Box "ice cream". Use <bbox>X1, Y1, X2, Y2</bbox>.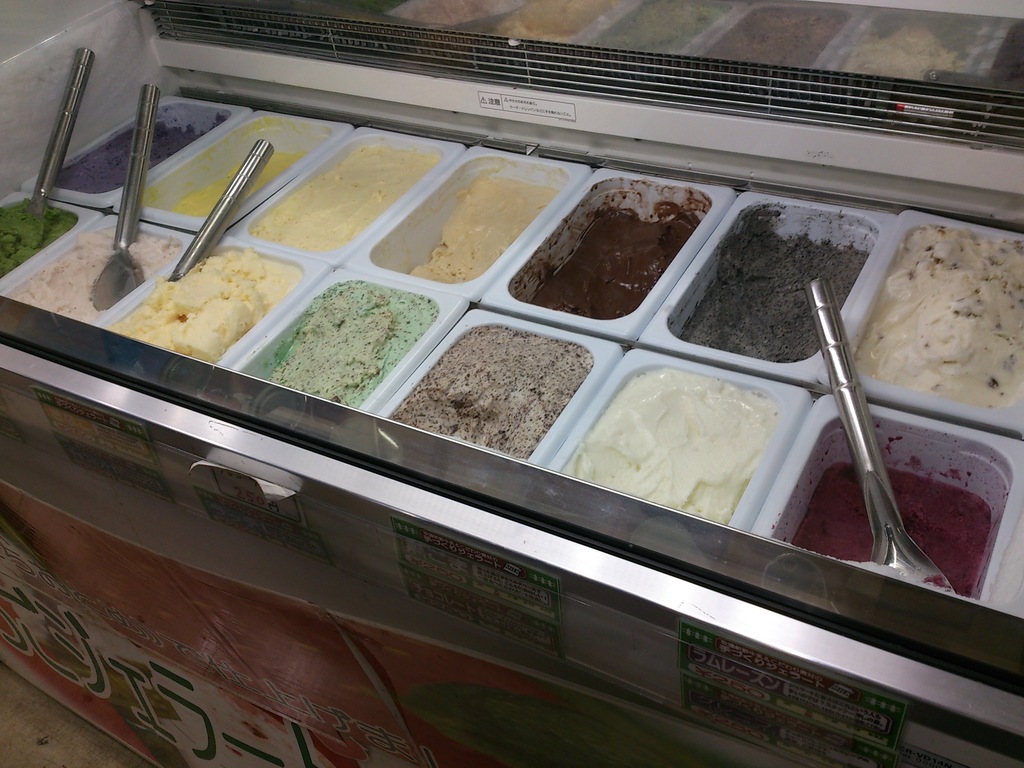
<bbox>47, 109, 218, 193</bbox>.
